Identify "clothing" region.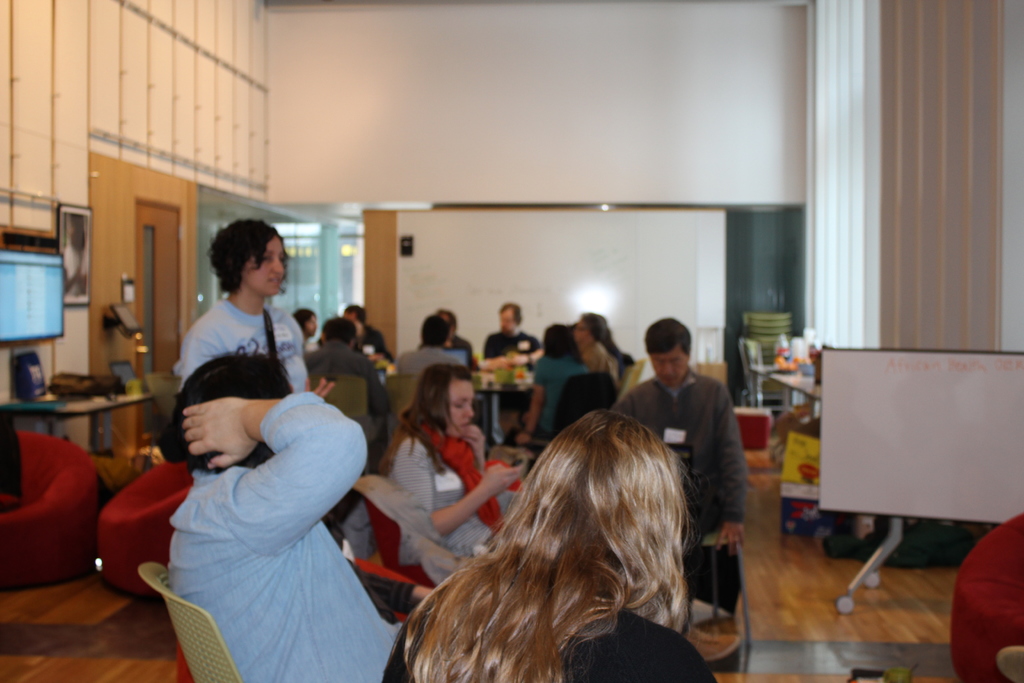
Region: crop(483, 327, 544, 372).
